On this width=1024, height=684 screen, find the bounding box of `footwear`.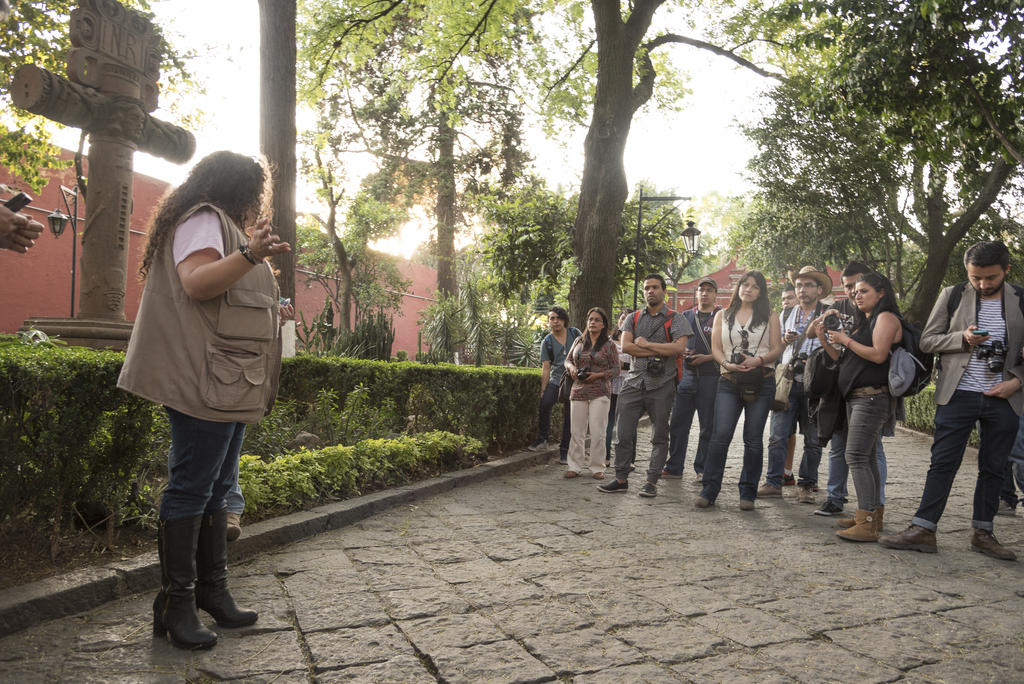
Bounding box: 815, 492, 844, 521.
